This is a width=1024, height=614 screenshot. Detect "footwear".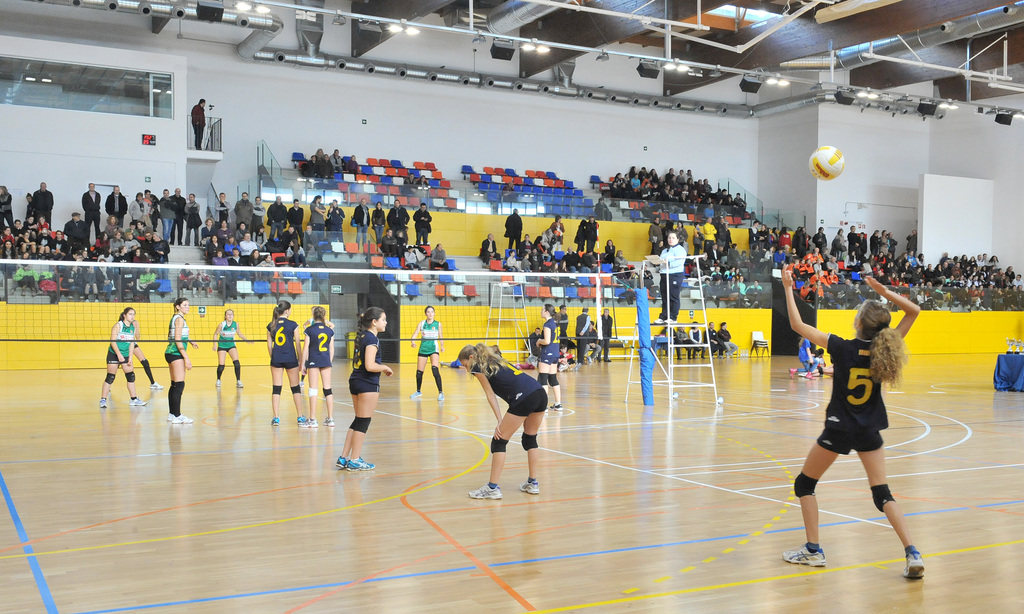
212/377/220/388.
